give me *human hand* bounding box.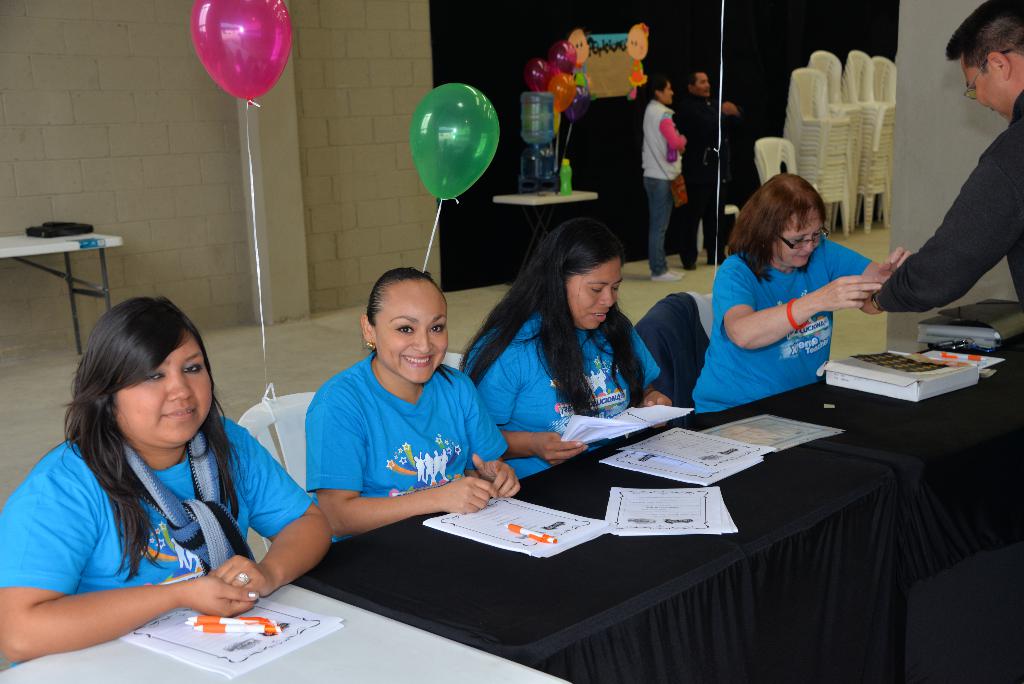
(189,573,260,620).
